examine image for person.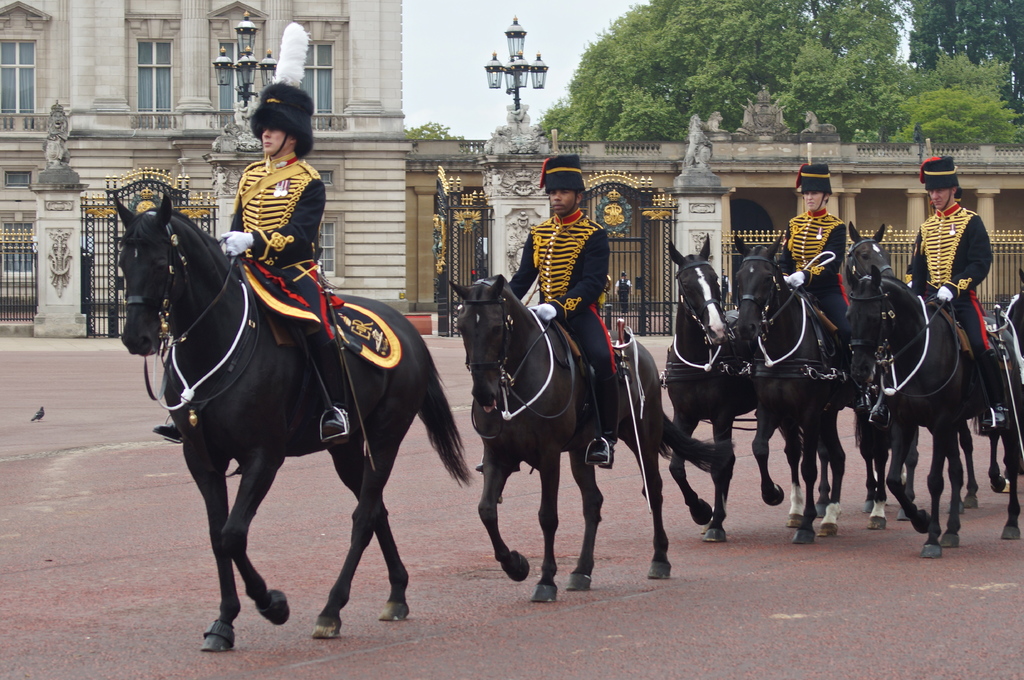
Examination result: bbox=[152, 75, 357, 451].
